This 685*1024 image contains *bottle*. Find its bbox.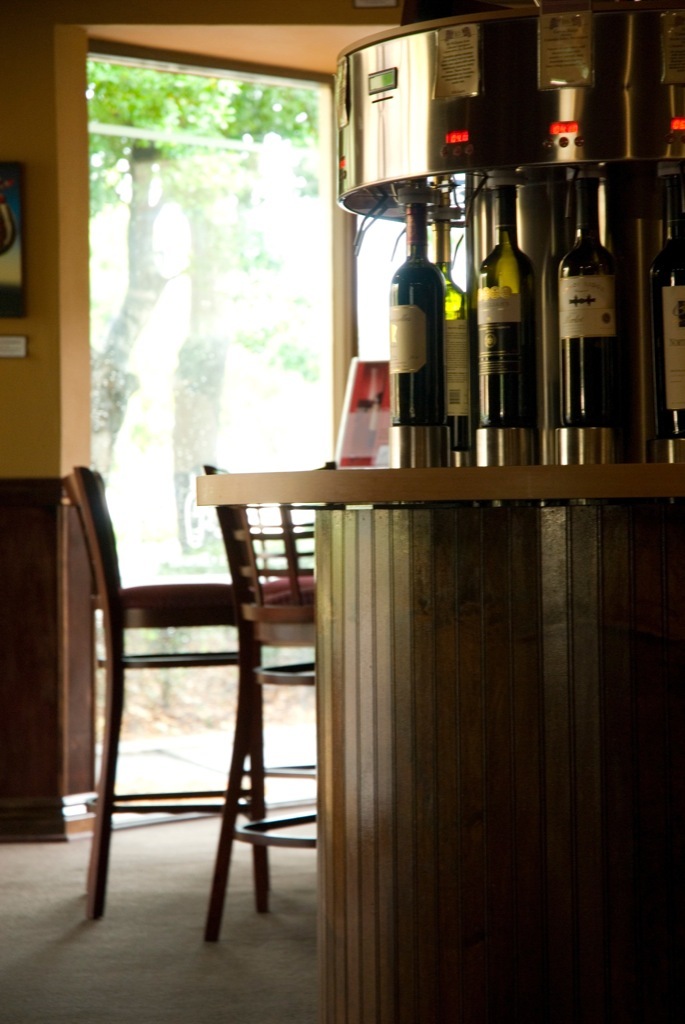
bbox(441, 210, 471, 451).
